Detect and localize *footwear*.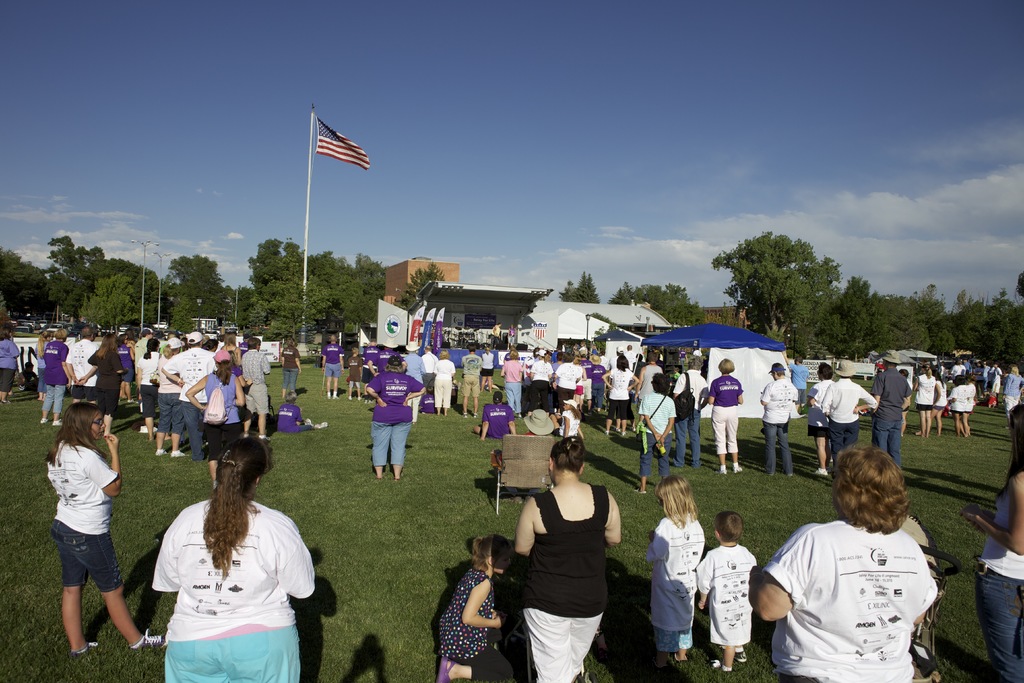
Localized at <region>712, 657, 729, 671</region>.
